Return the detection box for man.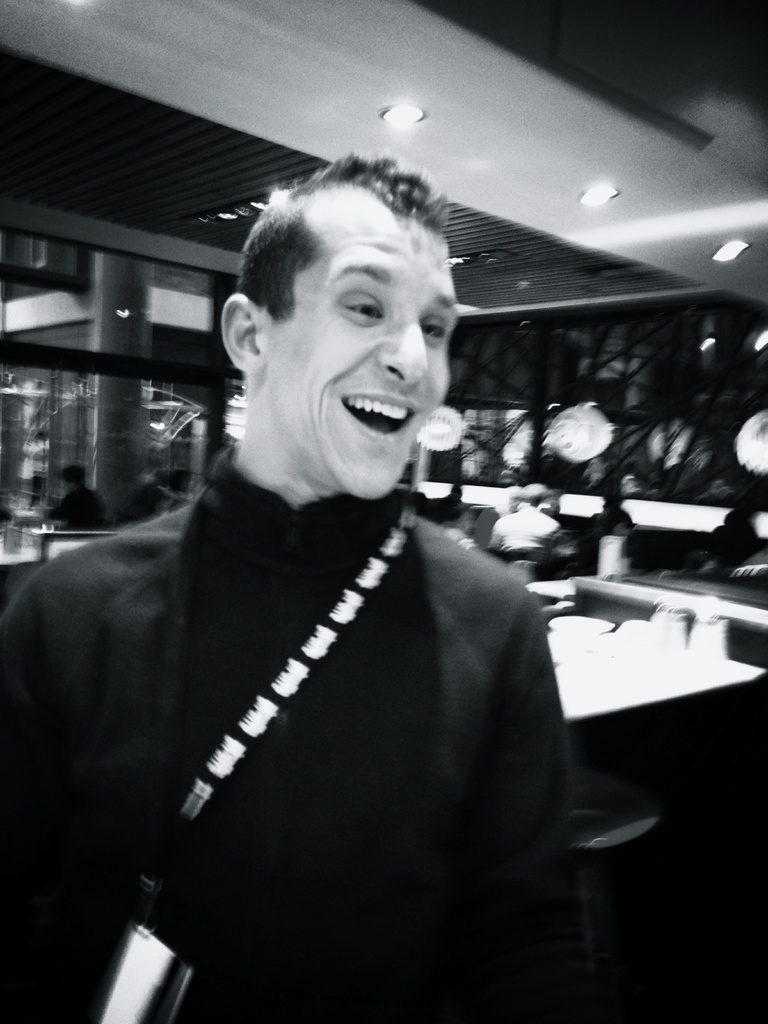
pyautogui.locateOnScreen(0, 164, 566, 1023).
